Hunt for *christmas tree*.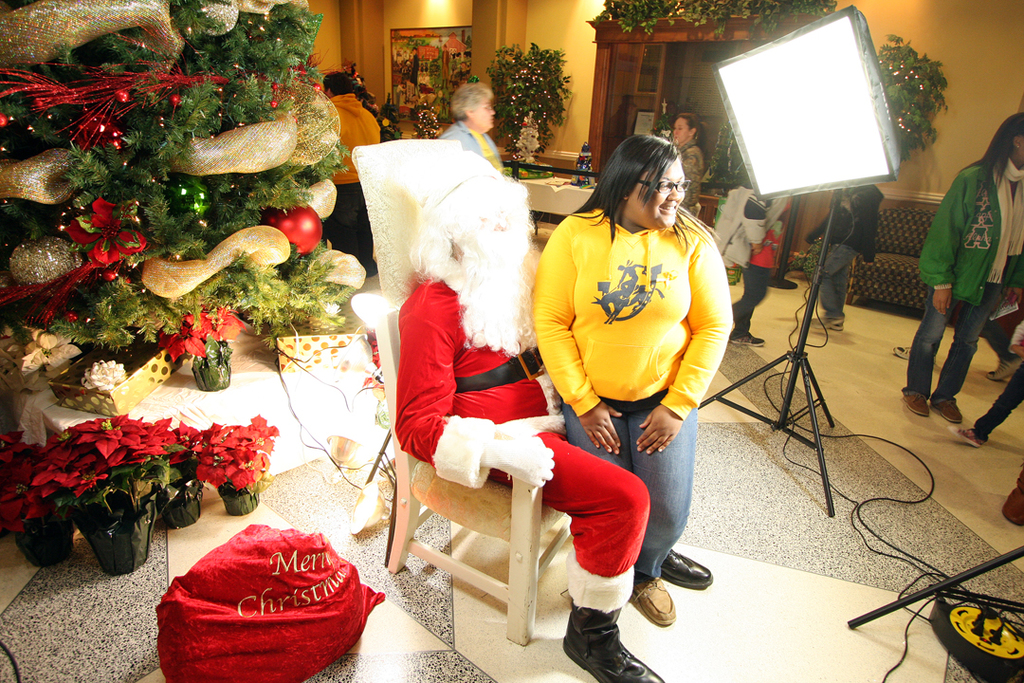
Hunted down at pyautogui.locateOnScreen(0, 2, 369, 372).
